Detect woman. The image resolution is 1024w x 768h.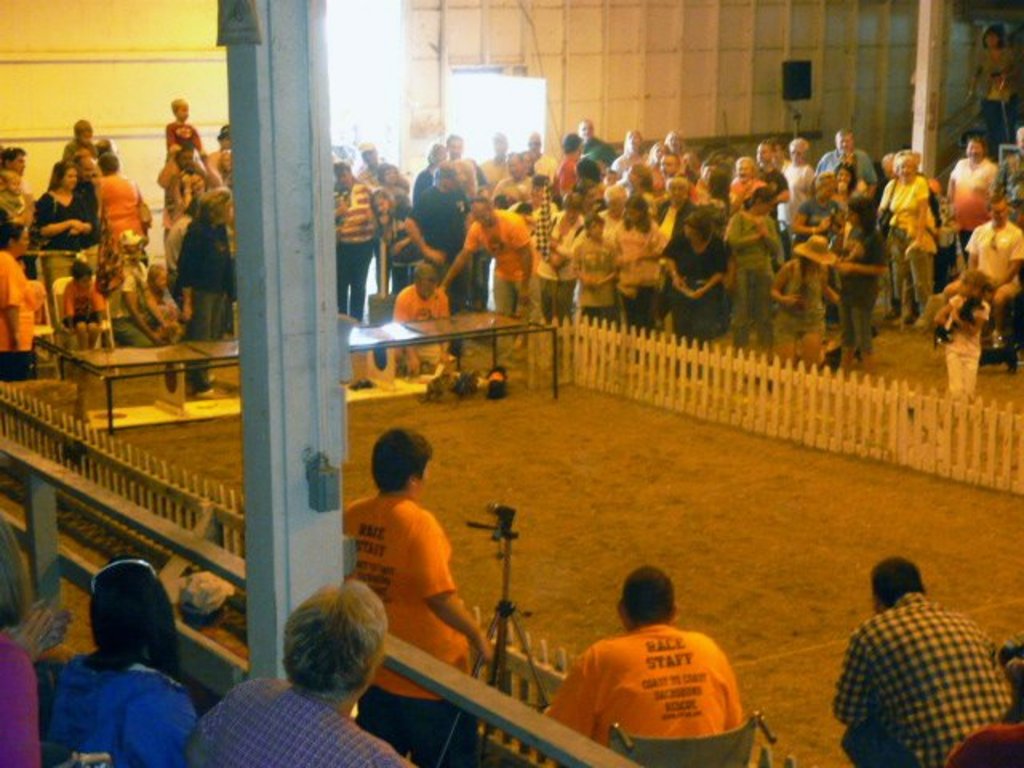
{"left": 715, "top": 190, "right": 781, "bottom": 350}.
